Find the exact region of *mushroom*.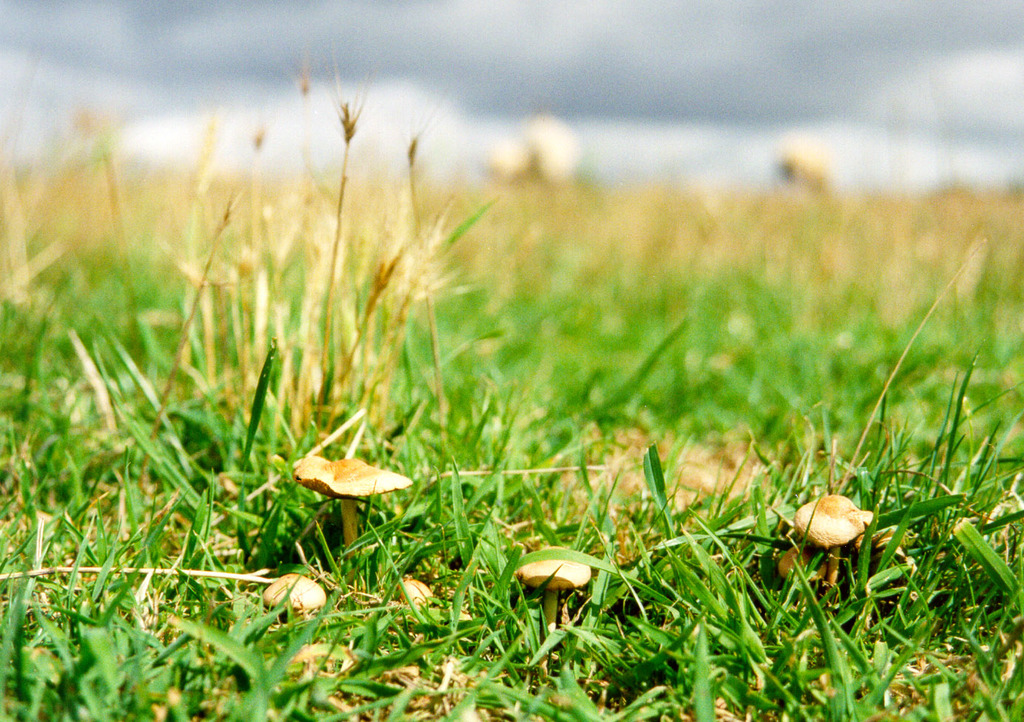
Exact region: x1=252, y1=571, x2=329, y2=619.
